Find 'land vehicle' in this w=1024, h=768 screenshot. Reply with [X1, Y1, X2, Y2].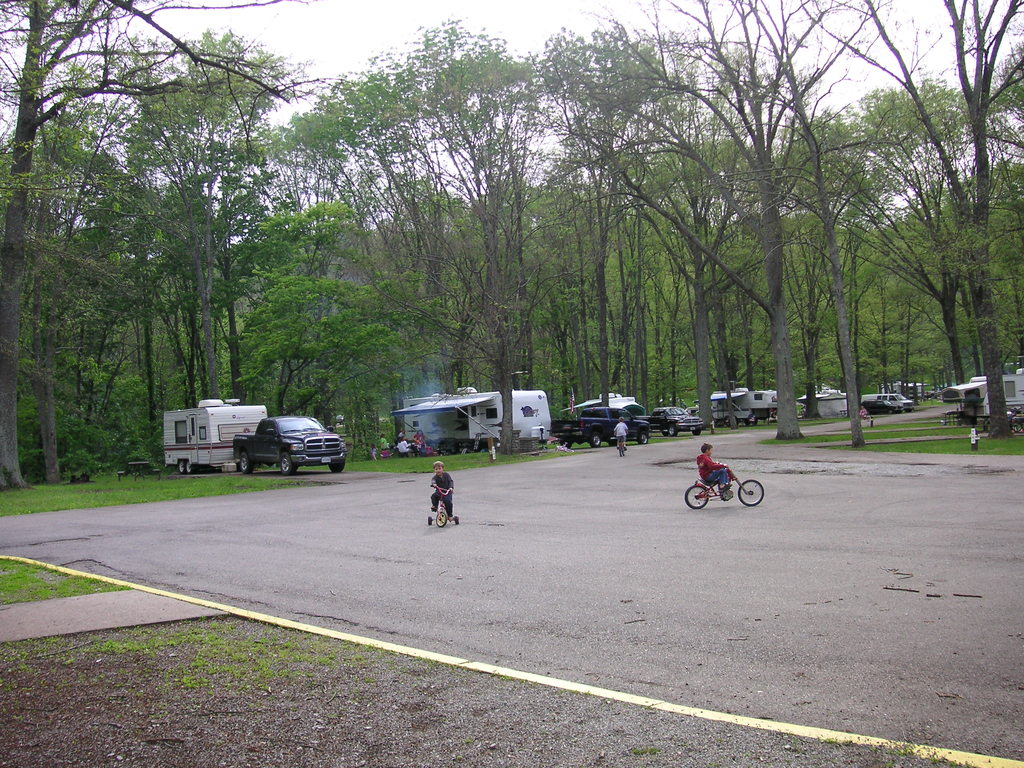
[557, 408, 648, 449].
